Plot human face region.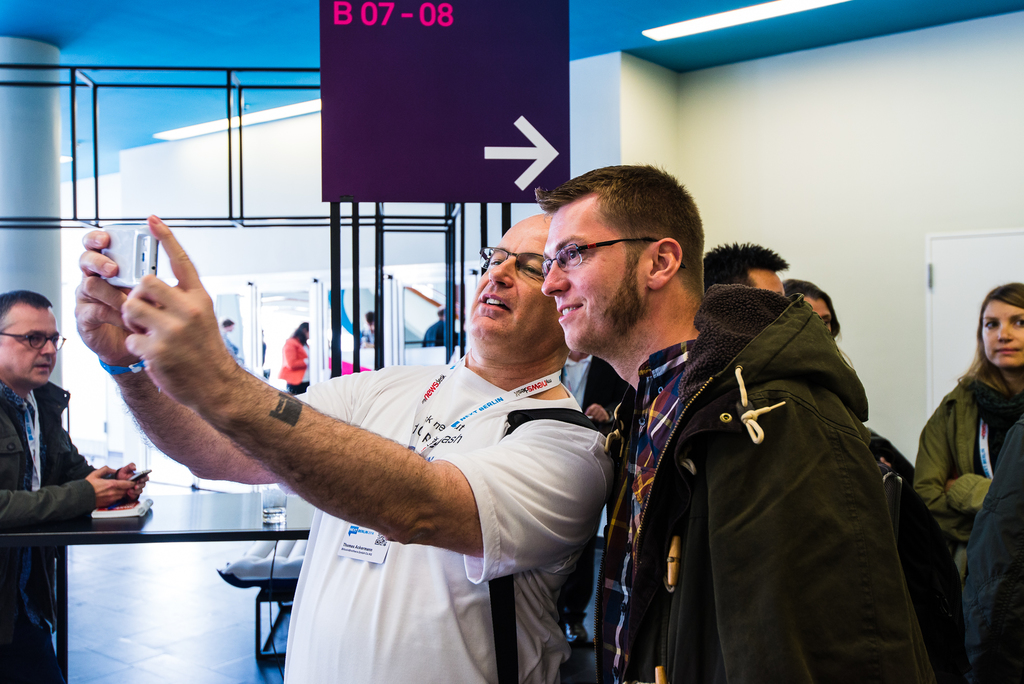
Plotted at [x1=0, y1=313, x2=57, y2=387].
